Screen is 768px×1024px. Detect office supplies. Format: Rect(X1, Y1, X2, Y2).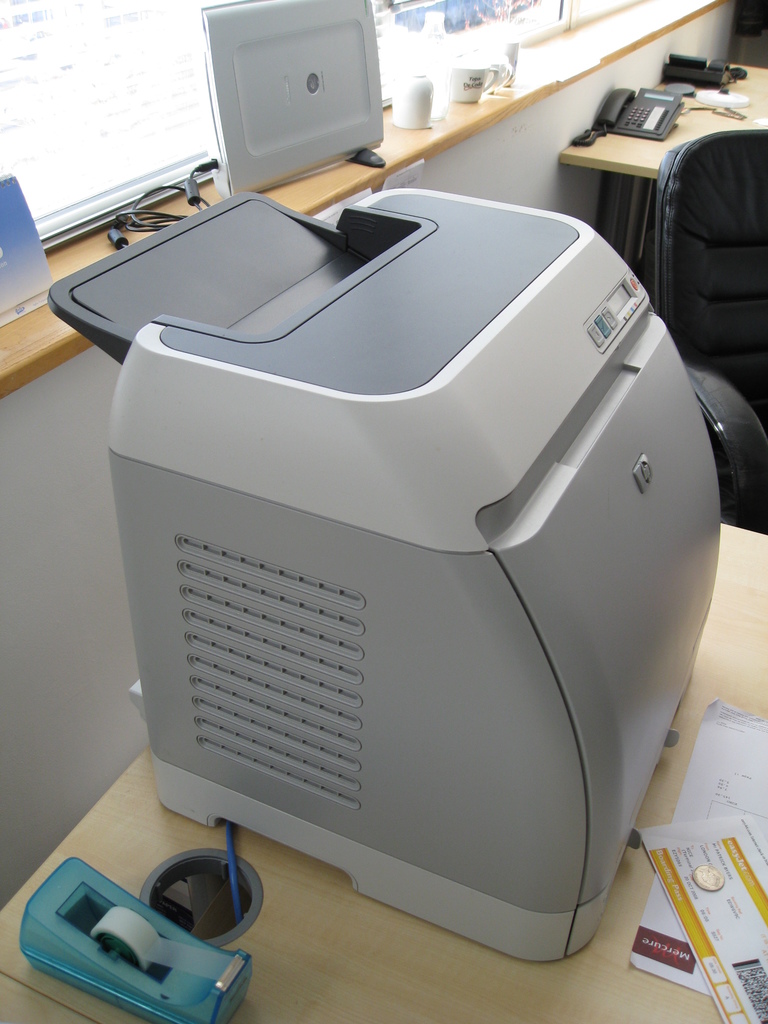
Rect(655, 54, 739, 89).
